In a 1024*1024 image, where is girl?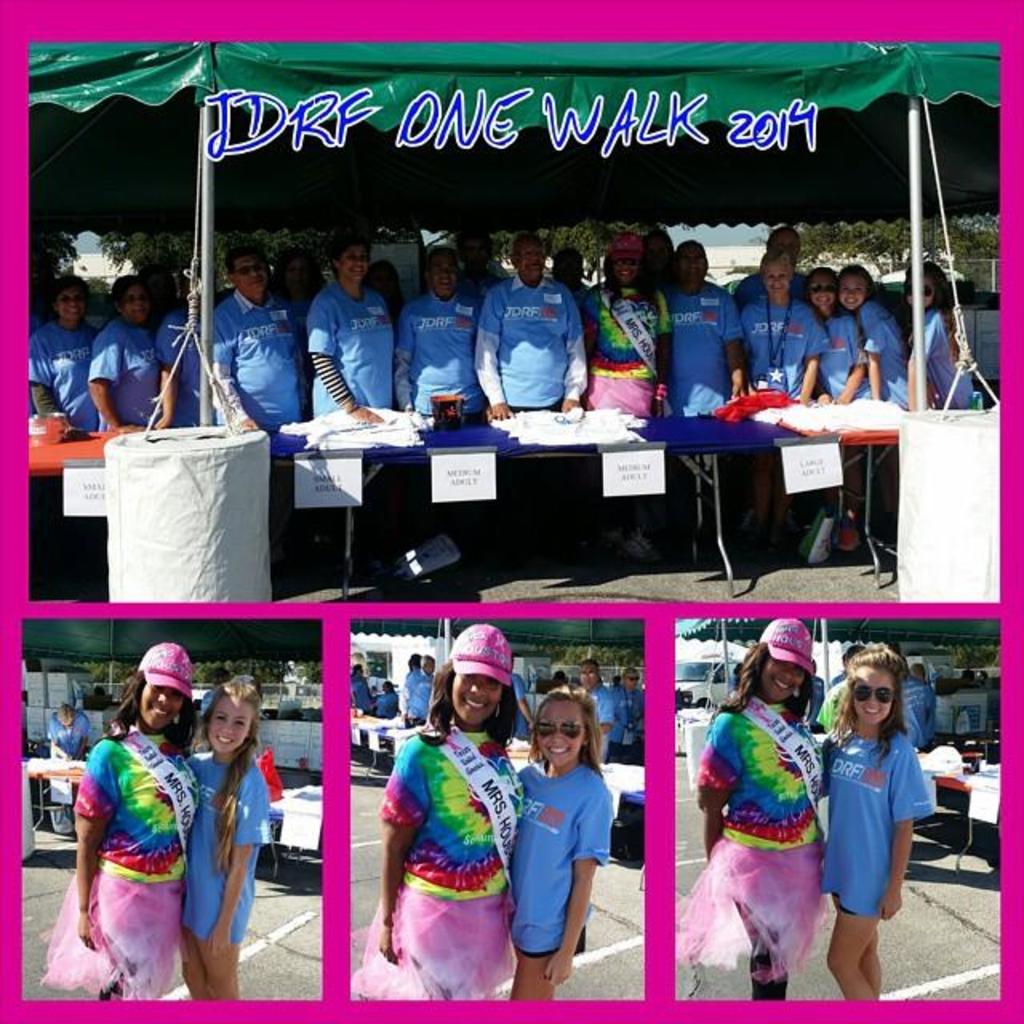
region(45, 638, 205, 1003).
